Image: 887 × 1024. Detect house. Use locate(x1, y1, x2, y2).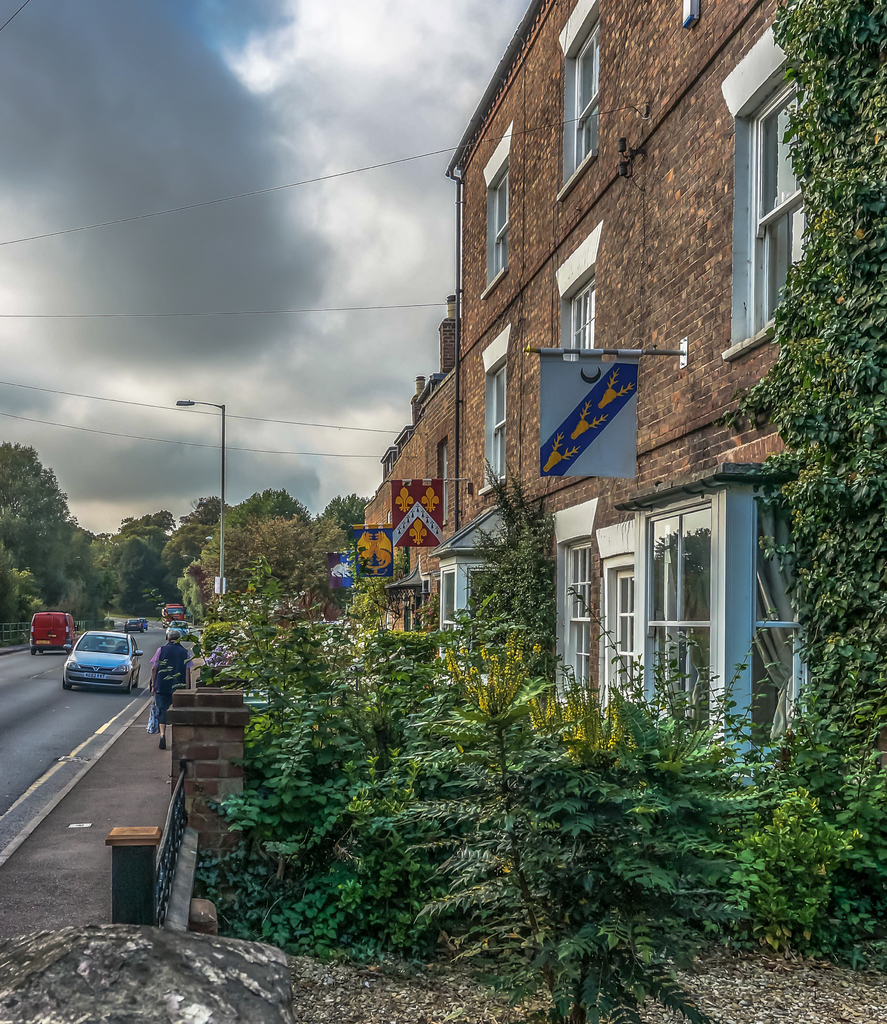
locate(376, 4, 826, 757).
